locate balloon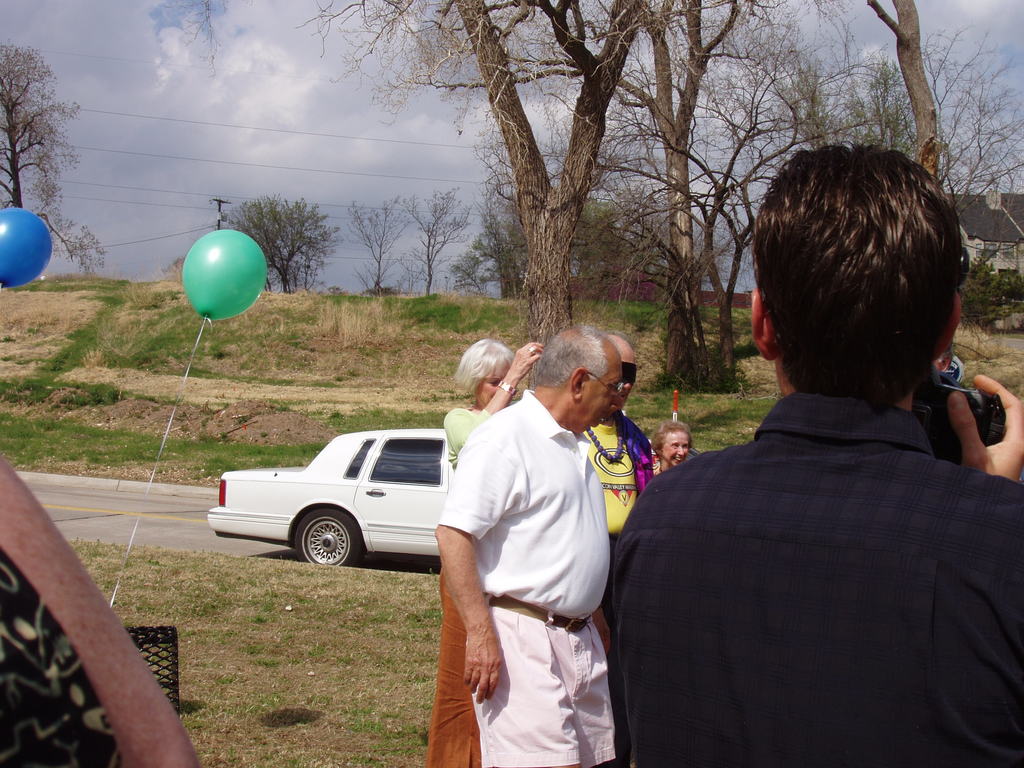
bbox(179, 227, 271, 321)
